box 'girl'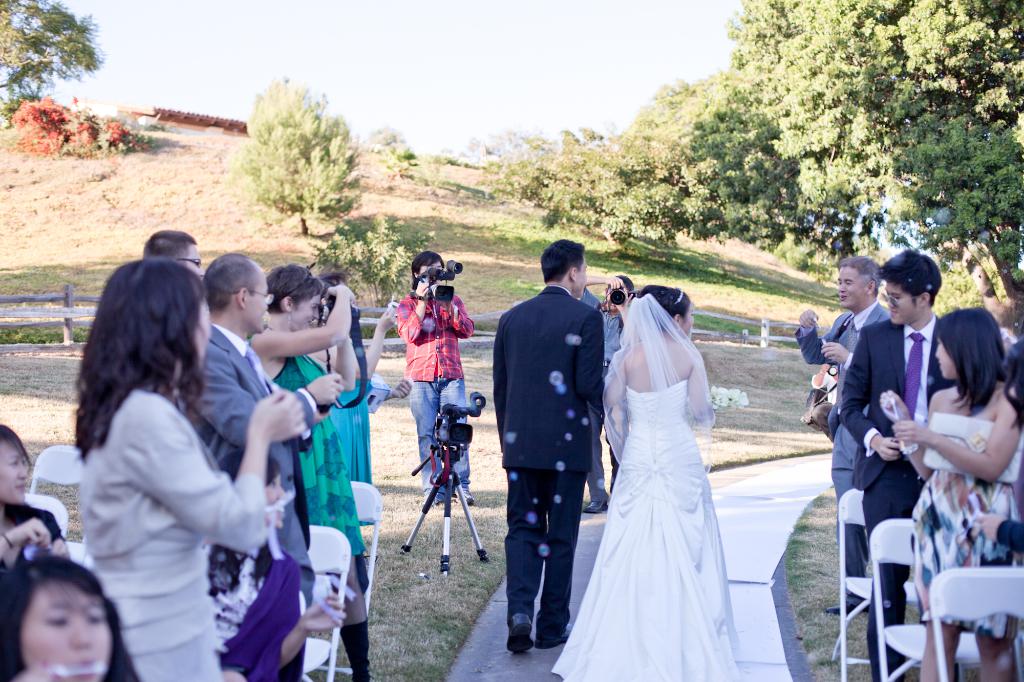
box(0, 417, 69, 571)
